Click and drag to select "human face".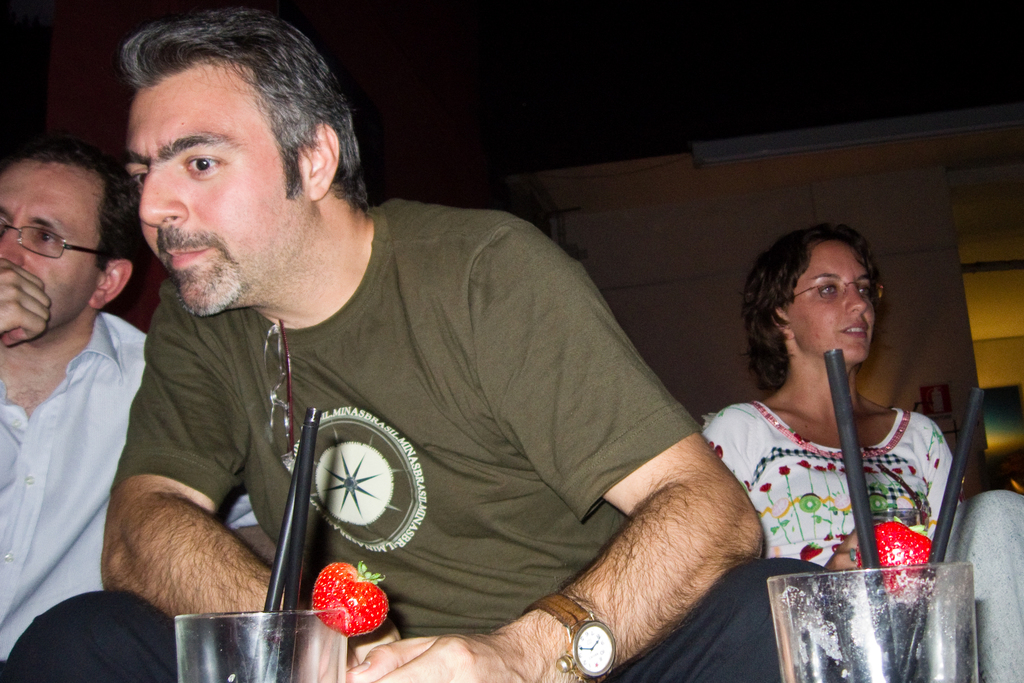
Selection: (123, 68, 296, 311).
